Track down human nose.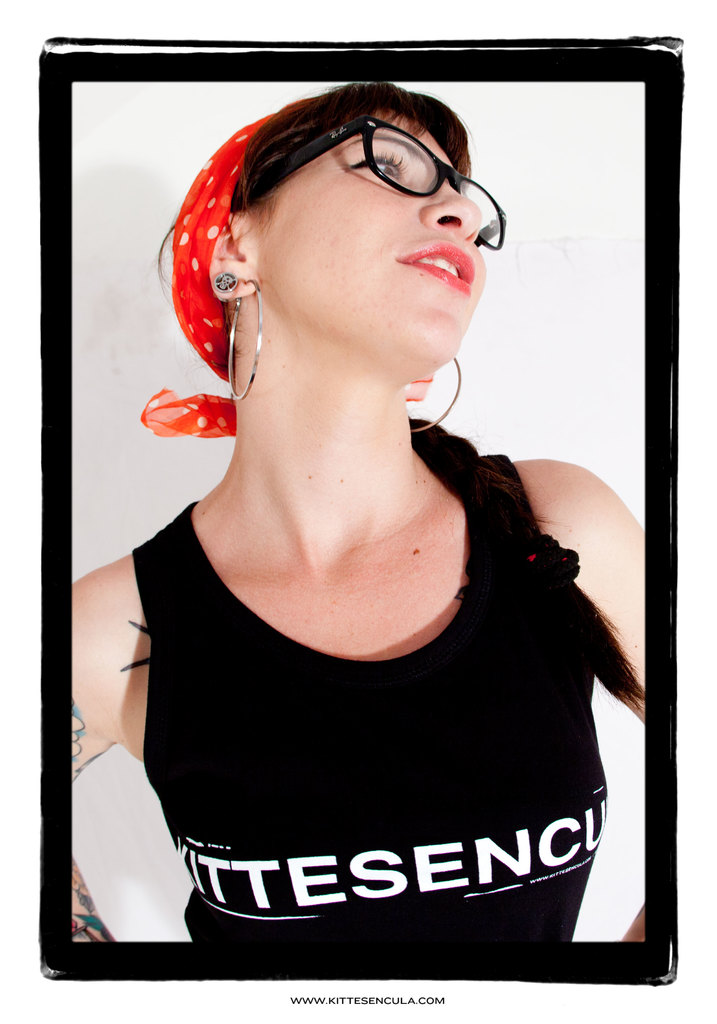
Tracked to 424:177:485:242.
